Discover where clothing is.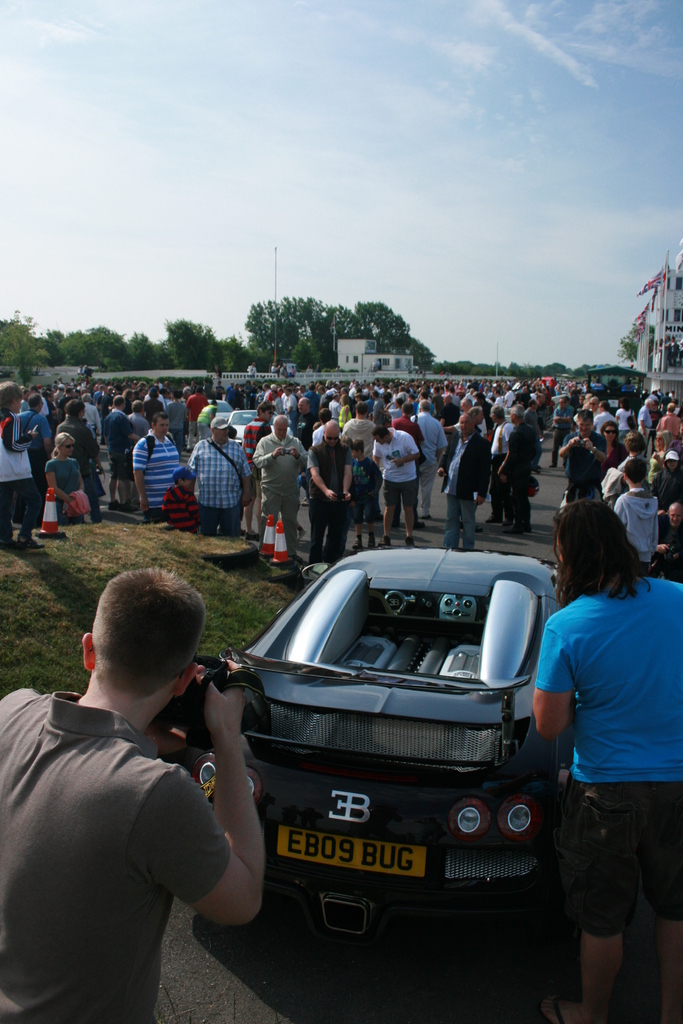
Discovered at 411,409,445,512.
